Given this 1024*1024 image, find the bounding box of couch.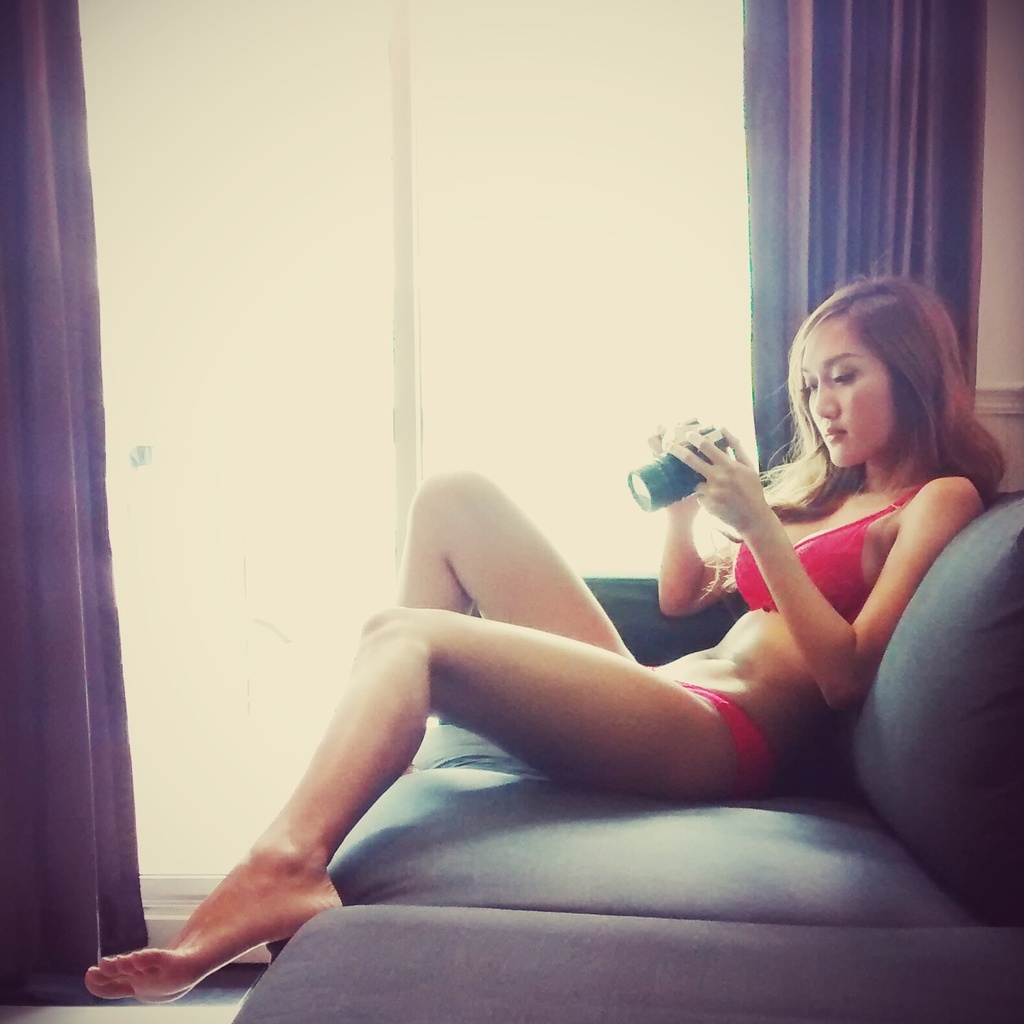
bbox=[231, 488, 1023, 1023].
